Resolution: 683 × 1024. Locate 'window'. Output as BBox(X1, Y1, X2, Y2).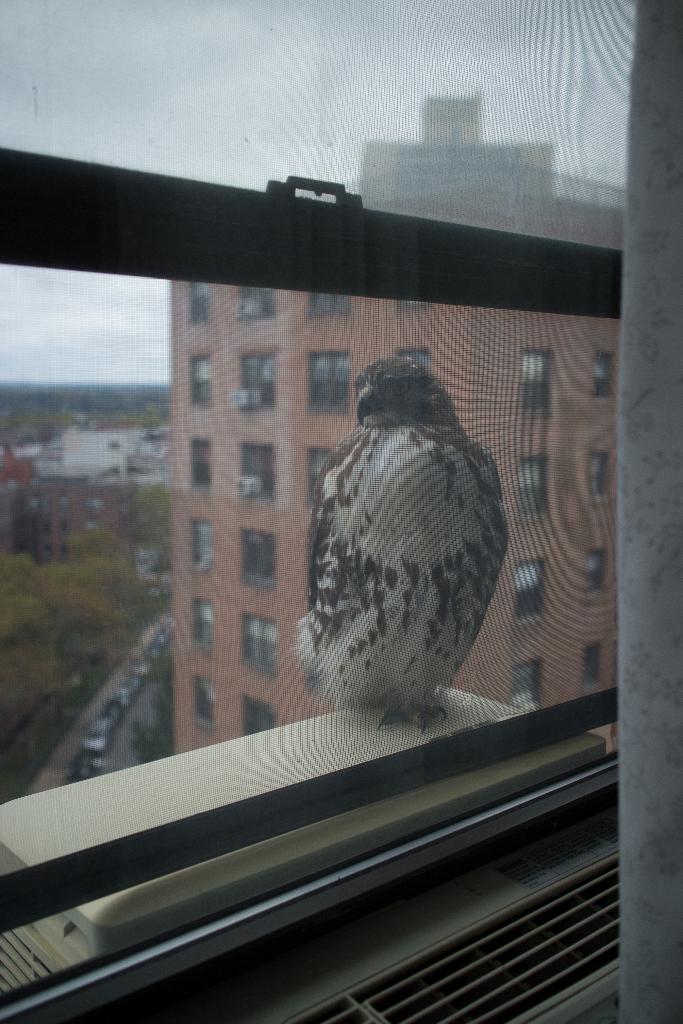
BBox(588, 547, 609, 594).
